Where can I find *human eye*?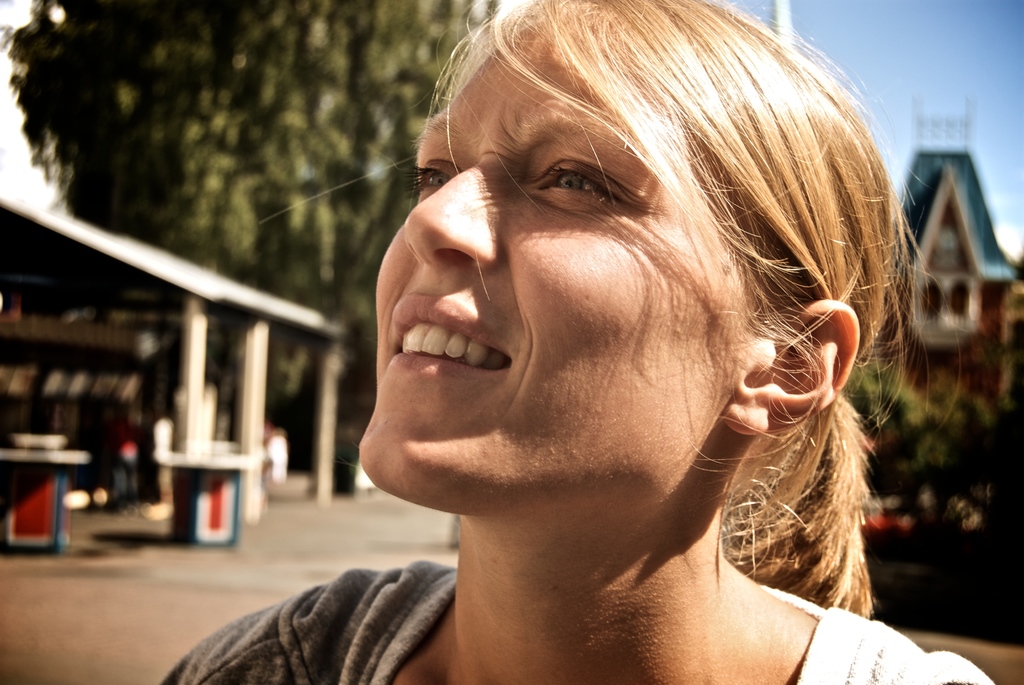
You can find it at left=405, top=153, right=458, bottom=197.
